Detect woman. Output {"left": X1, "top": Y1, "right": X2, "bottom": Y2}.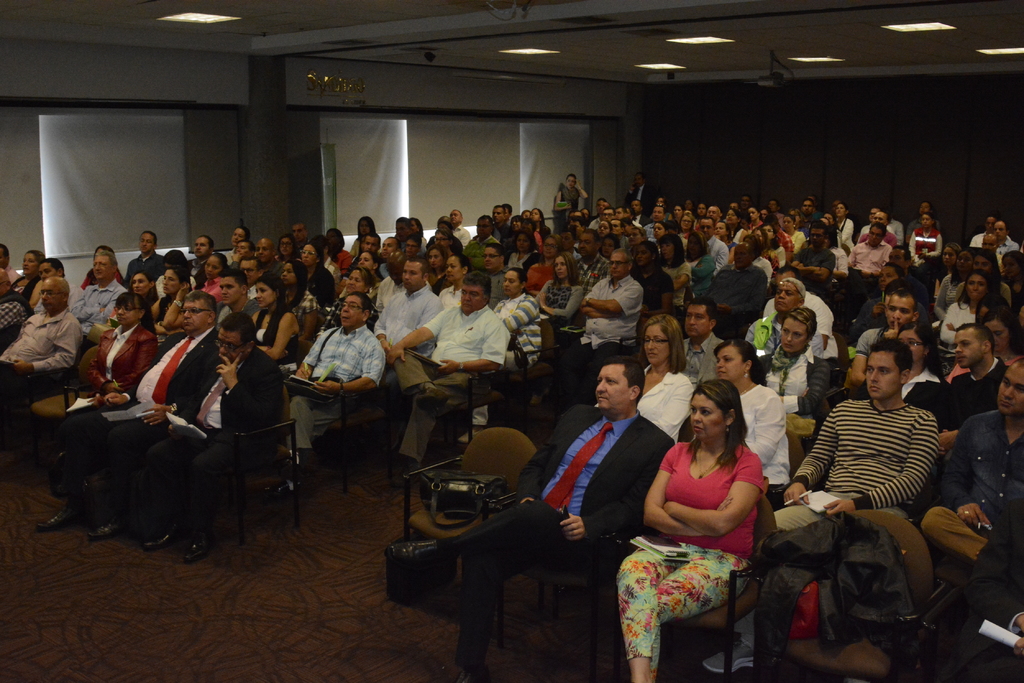
{"left": 943, "top": 306, "right": 1023, "bottom": 386}.
